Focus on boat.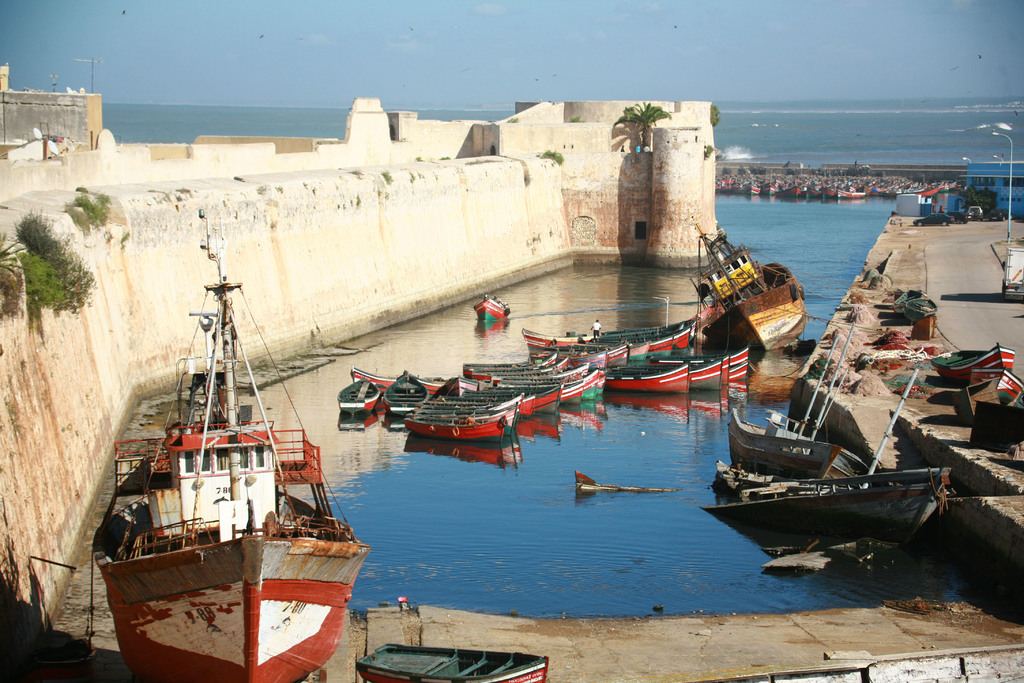
Focused at (762, 183, 776, 196).
